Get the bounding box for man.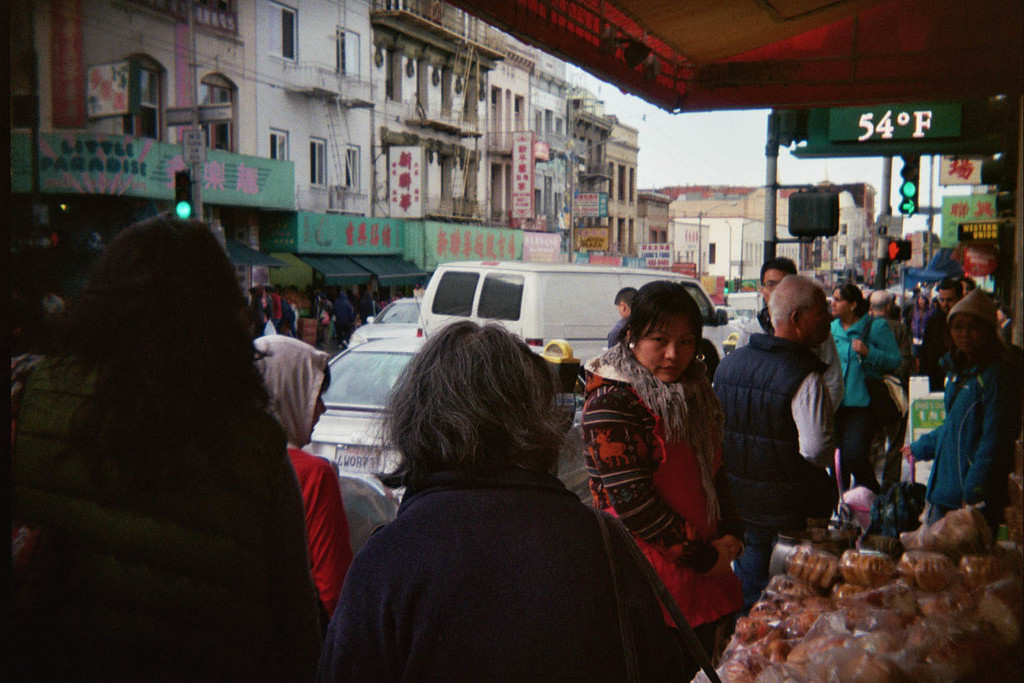
bbox(745, 258, 837, 437).
